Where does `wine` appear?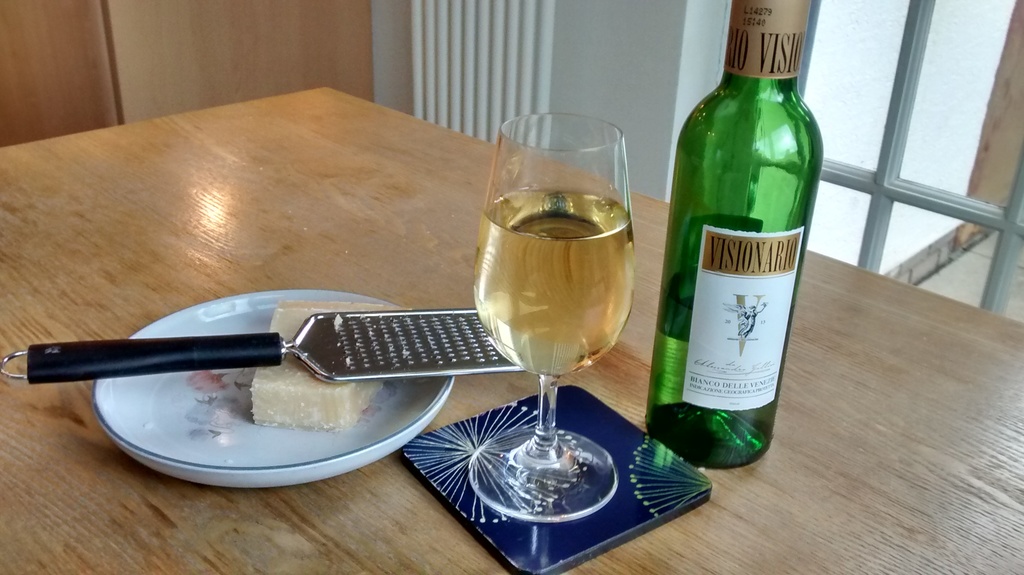
Appears at <bbox>470, 185, 634, 378</bbox>.
